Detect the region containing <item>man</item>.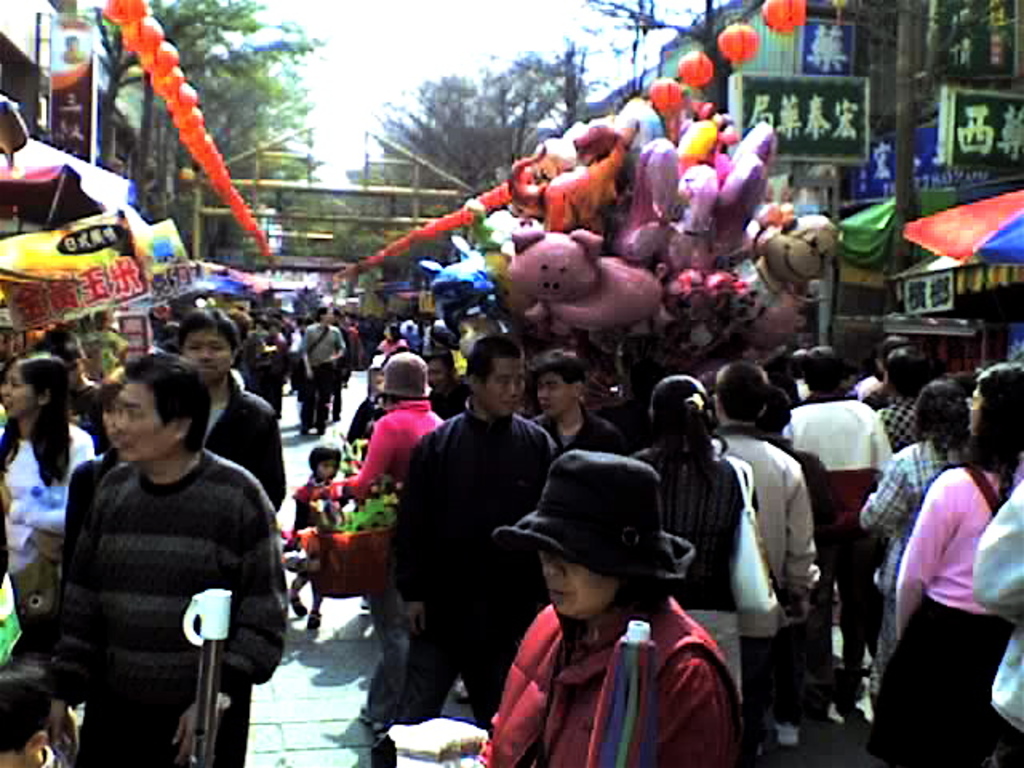
302,302,354,435.
